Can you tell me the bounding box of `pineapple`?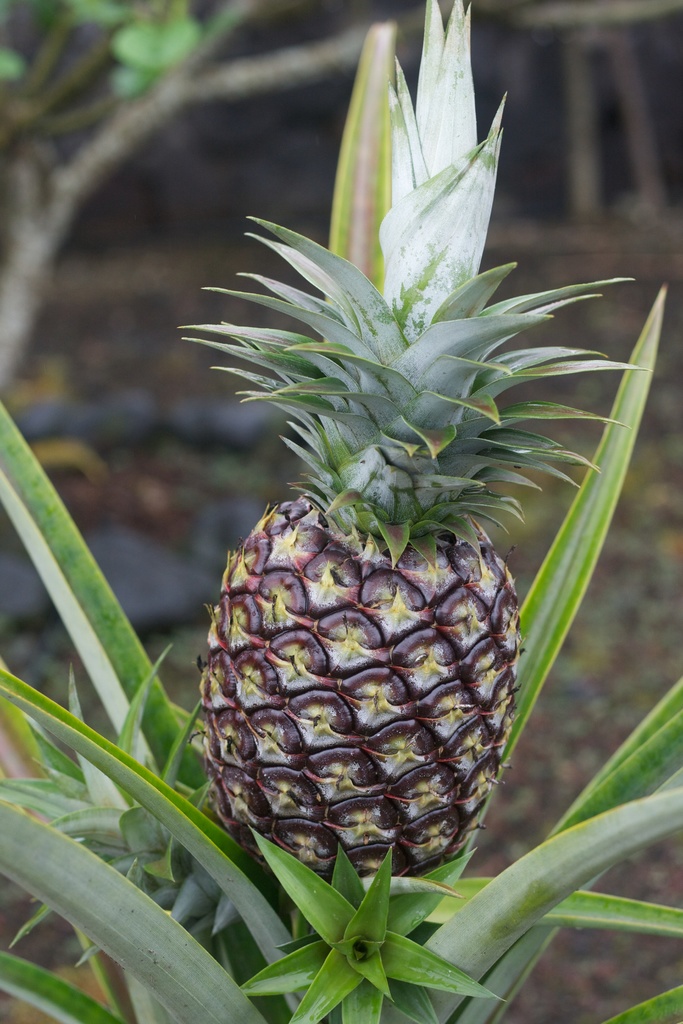
176/0/651/893.
